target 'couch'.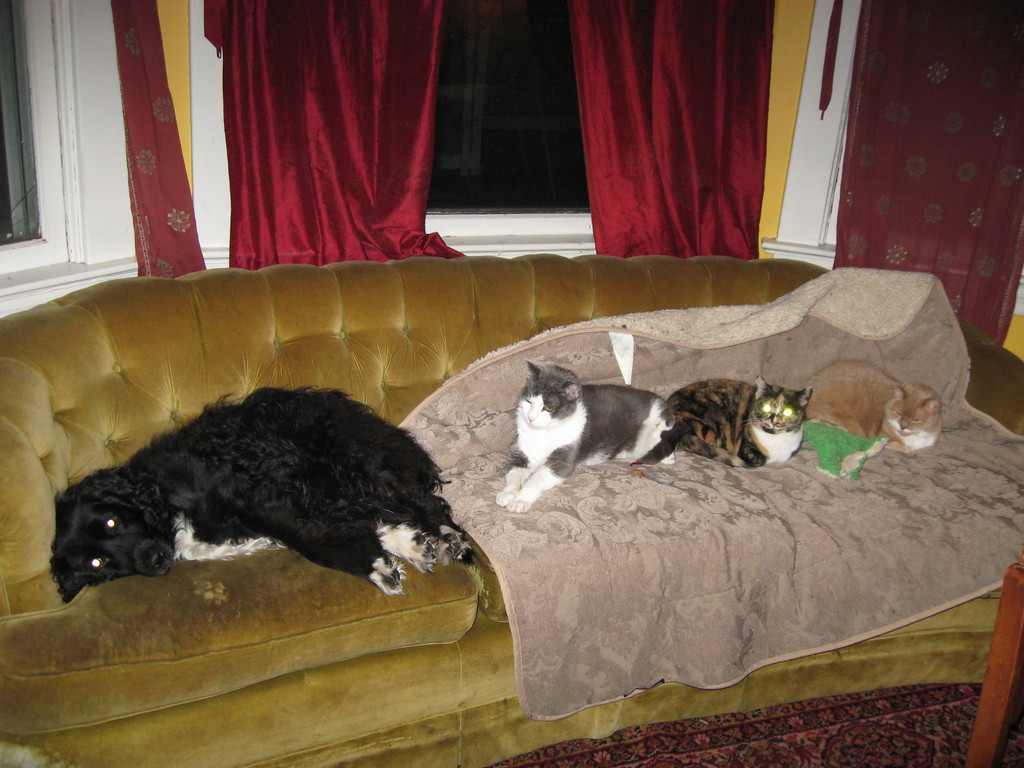
Target region: select_region(0, 262, 1021, 767).
